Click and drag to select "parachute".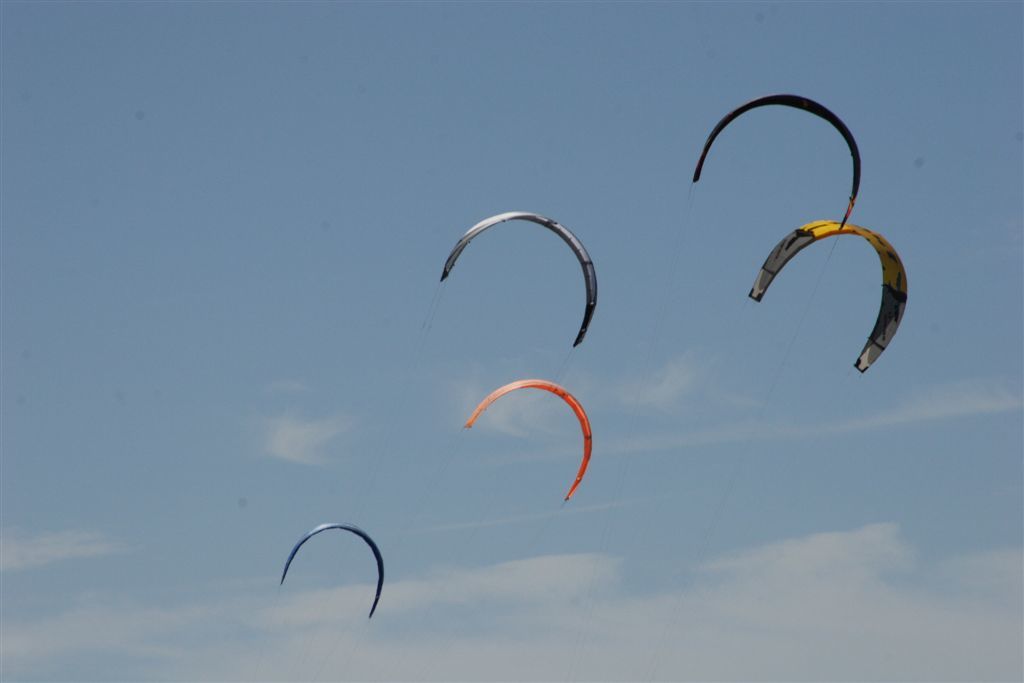
Selection: 745:216:907:377.
